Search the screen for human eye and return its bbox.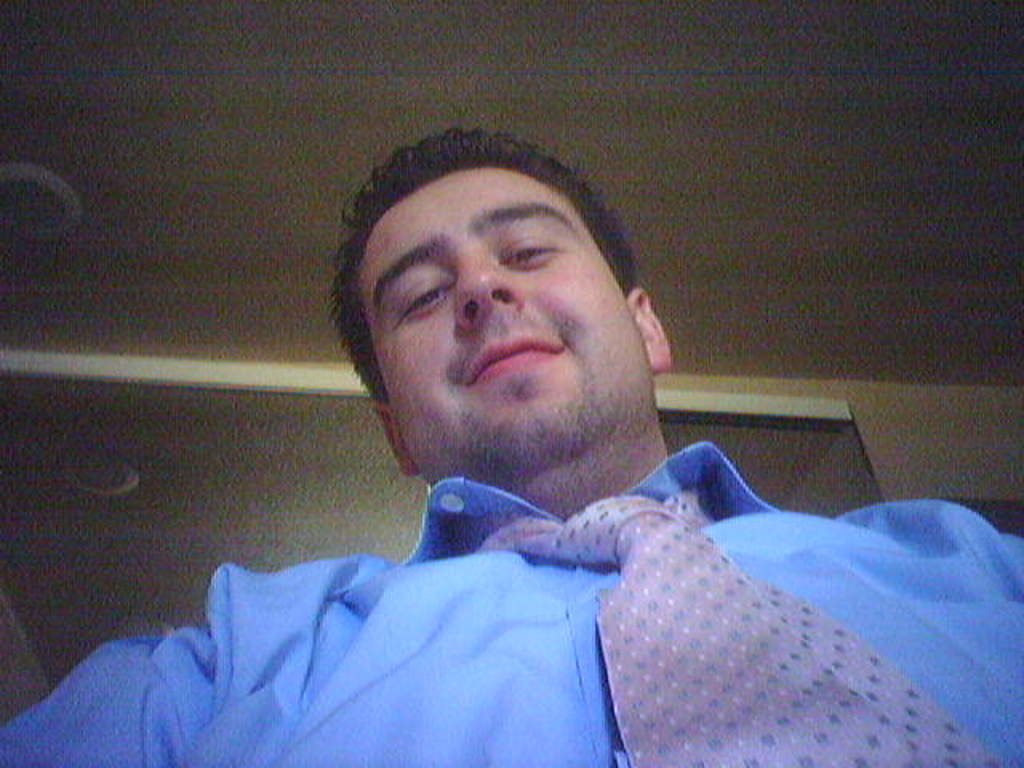
Found: box=[499, 234, 562, 267].
